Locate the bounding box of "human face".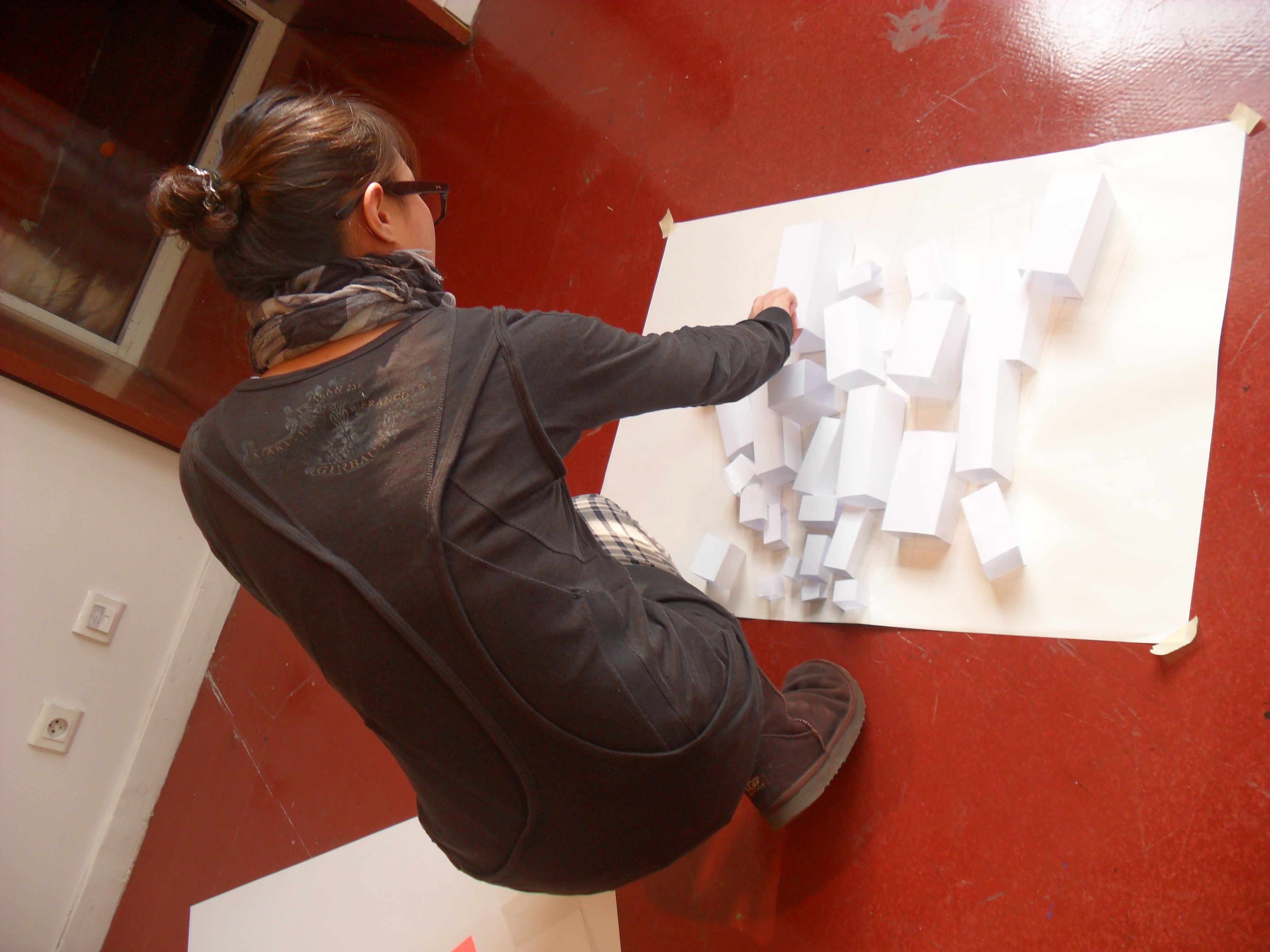
Bounding box: (x1=125, y1=47, x2=140, y2=82).
